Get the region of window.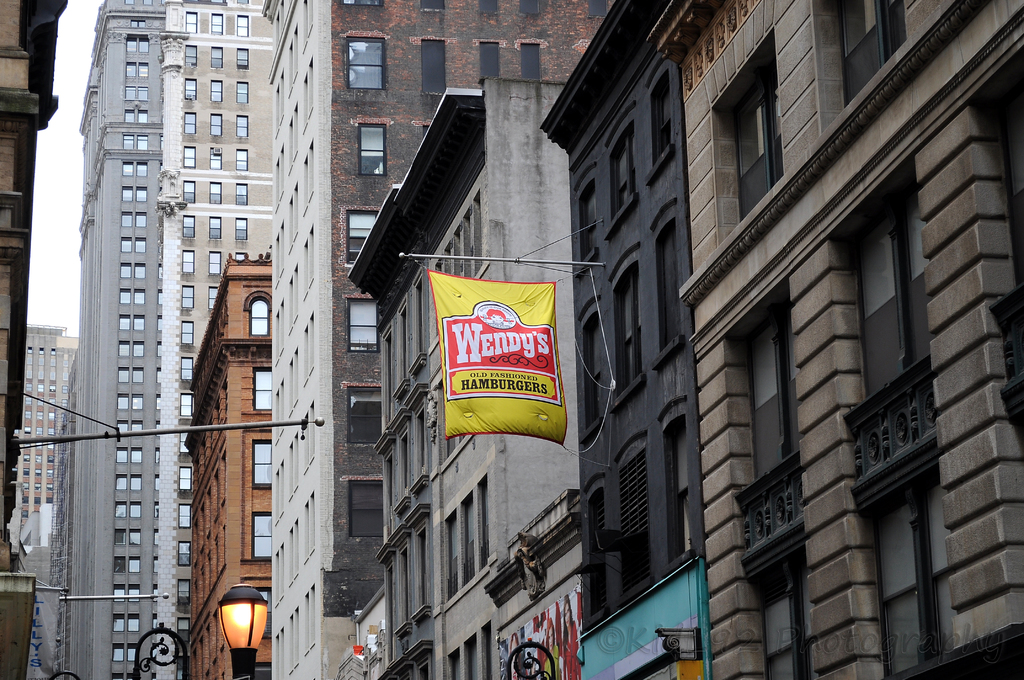
l=518, t=0, r=540, b=17.
